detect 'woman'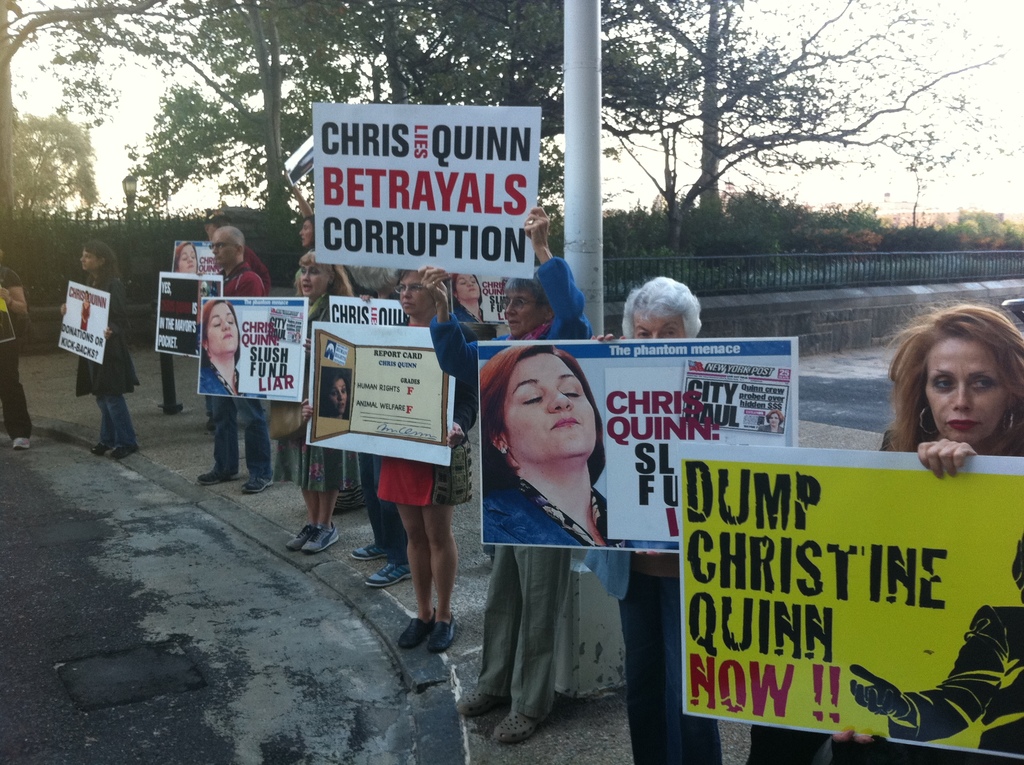
Rect(479, 344, 632, 545)
